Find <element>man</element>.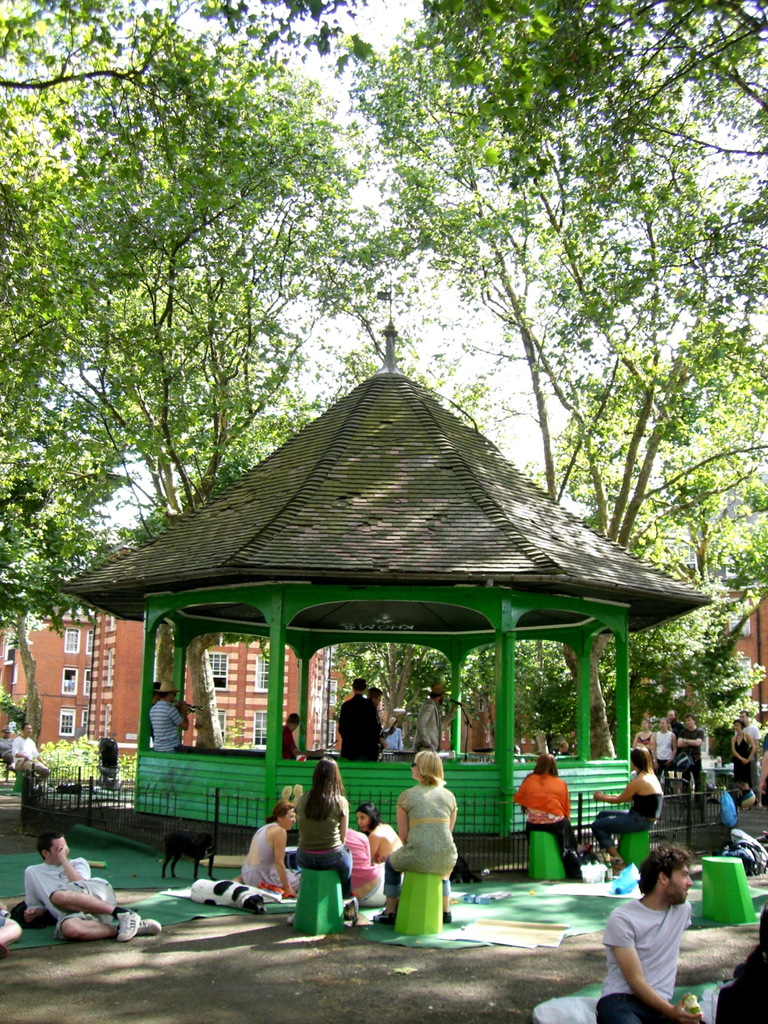
[left=414, top=678, right=456, bottom=748].
